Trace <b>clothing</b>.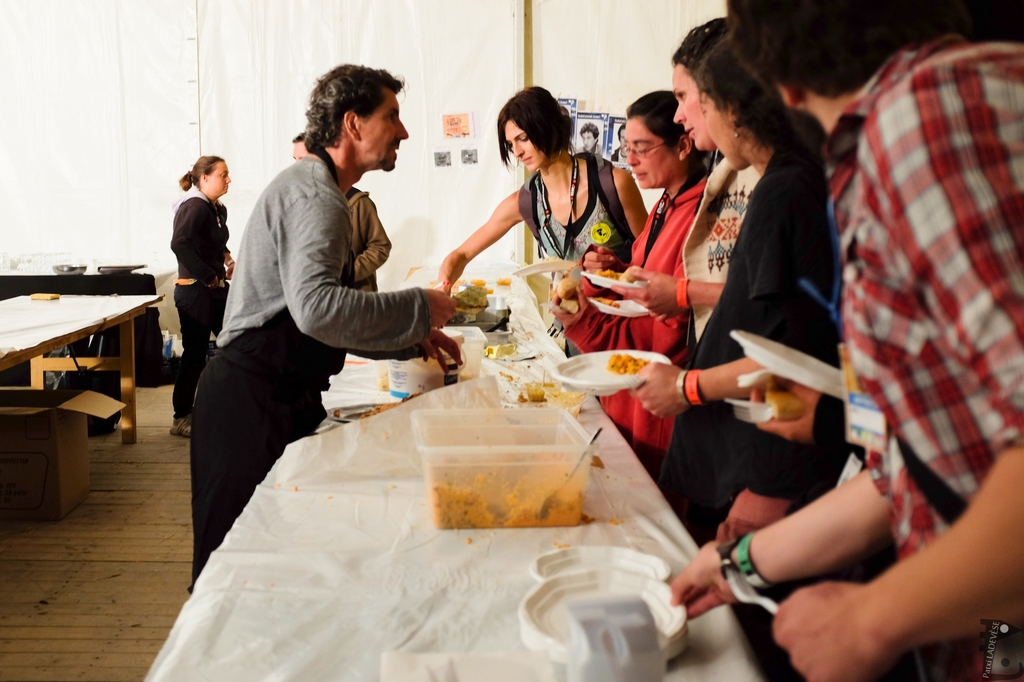
Traced to left=651, top=120, right=851, bottom=534.
